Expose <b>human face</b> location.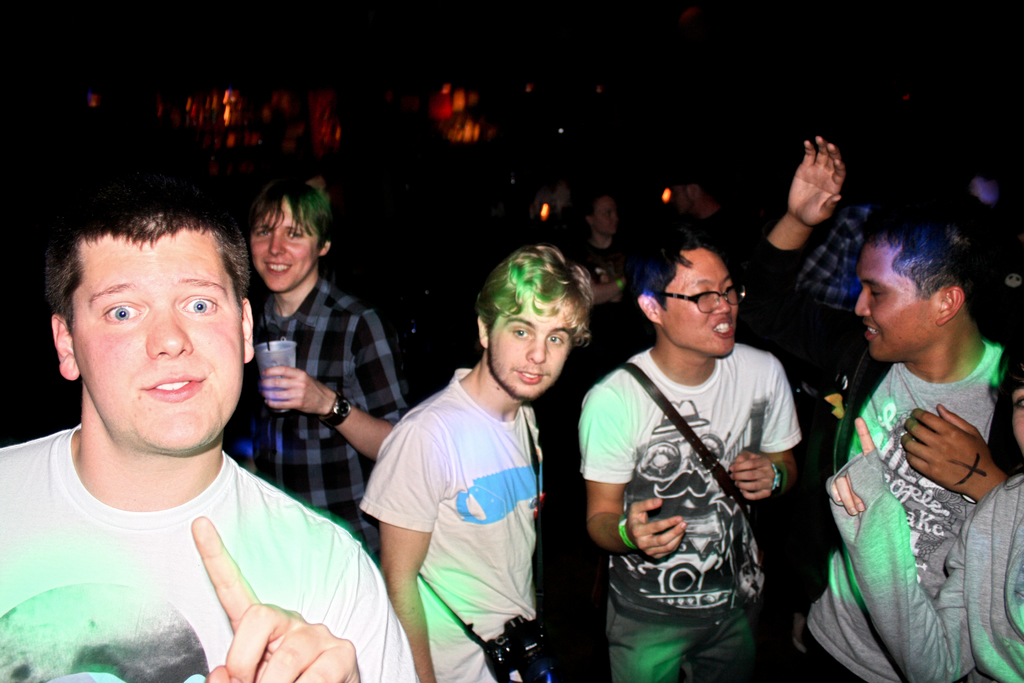
Exposed at 853, 239, 933, 360.
